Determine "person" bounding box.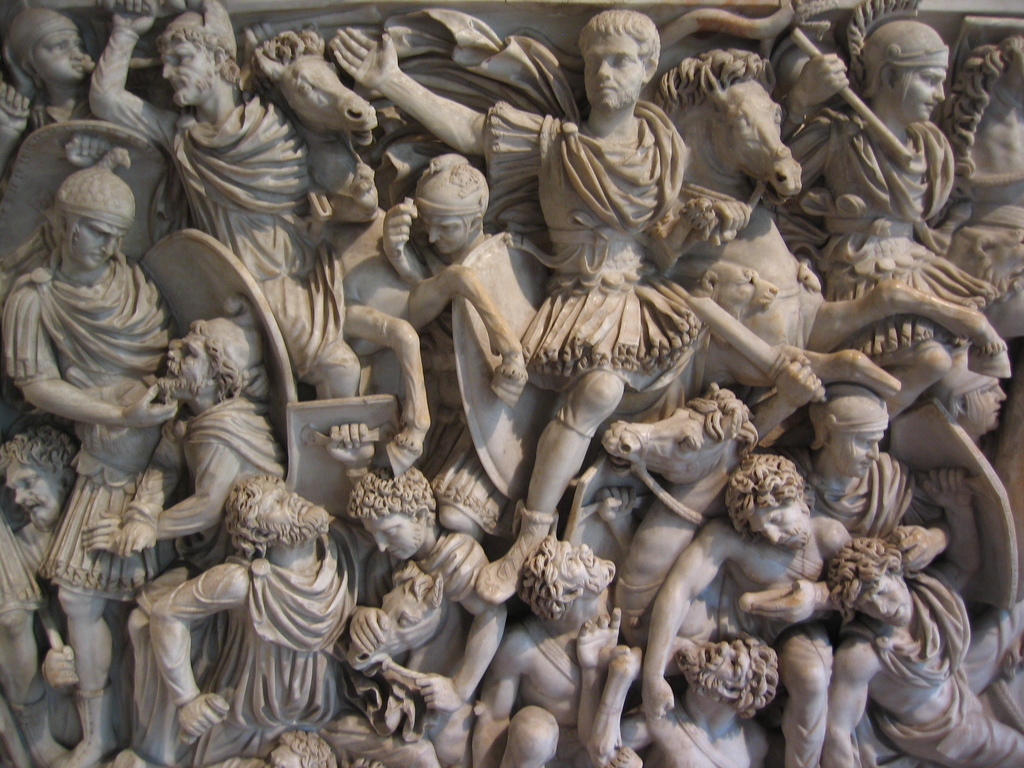
Determined: bbox=[0, 166, 194, 767].
